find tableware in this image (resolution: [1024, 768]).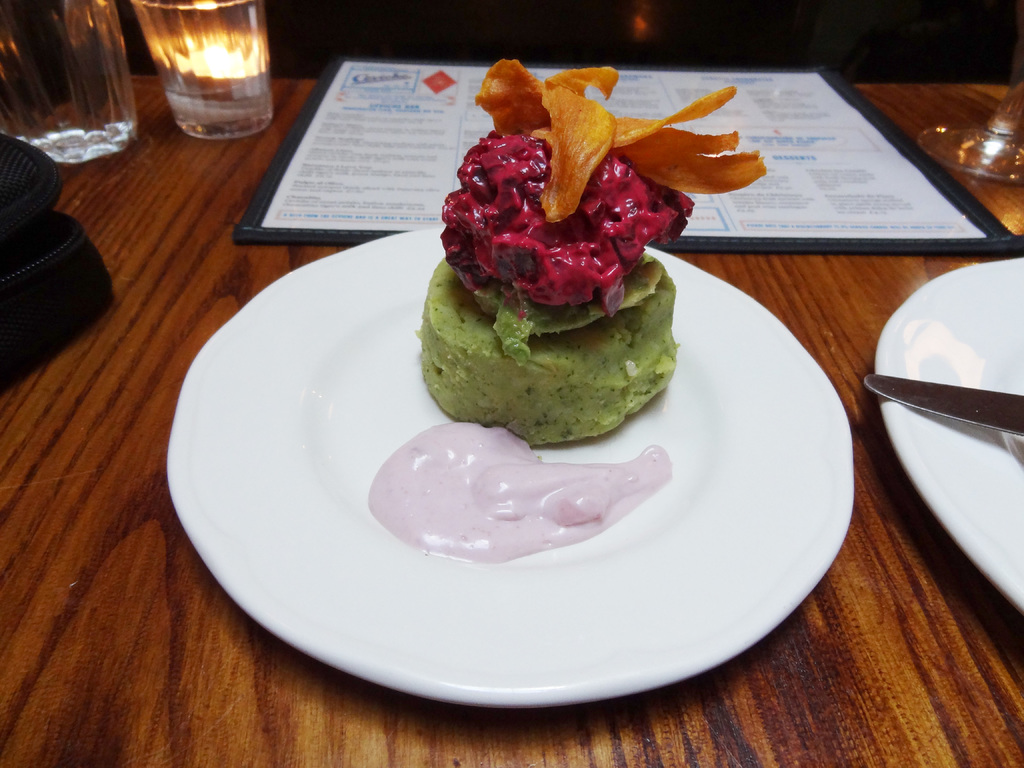
{"x1": 0, "y1": 0, "x2": 137, "y2": 166}.
